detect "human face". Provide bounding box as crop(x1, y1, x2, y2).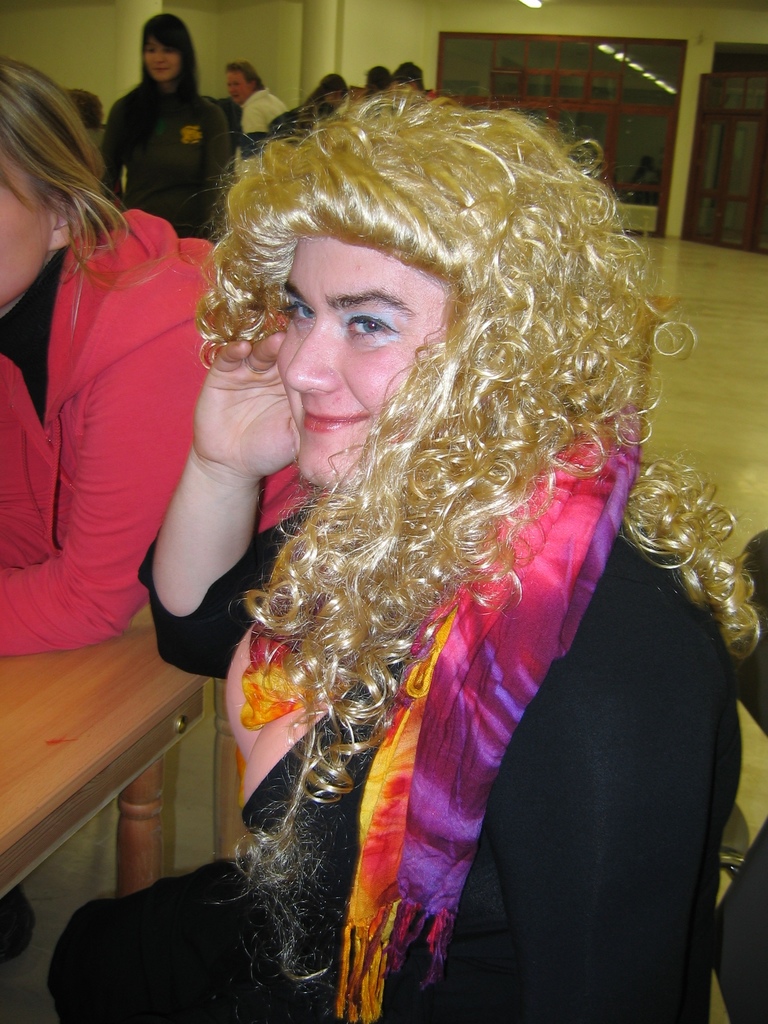
crop(224, 72, 252, 102).
